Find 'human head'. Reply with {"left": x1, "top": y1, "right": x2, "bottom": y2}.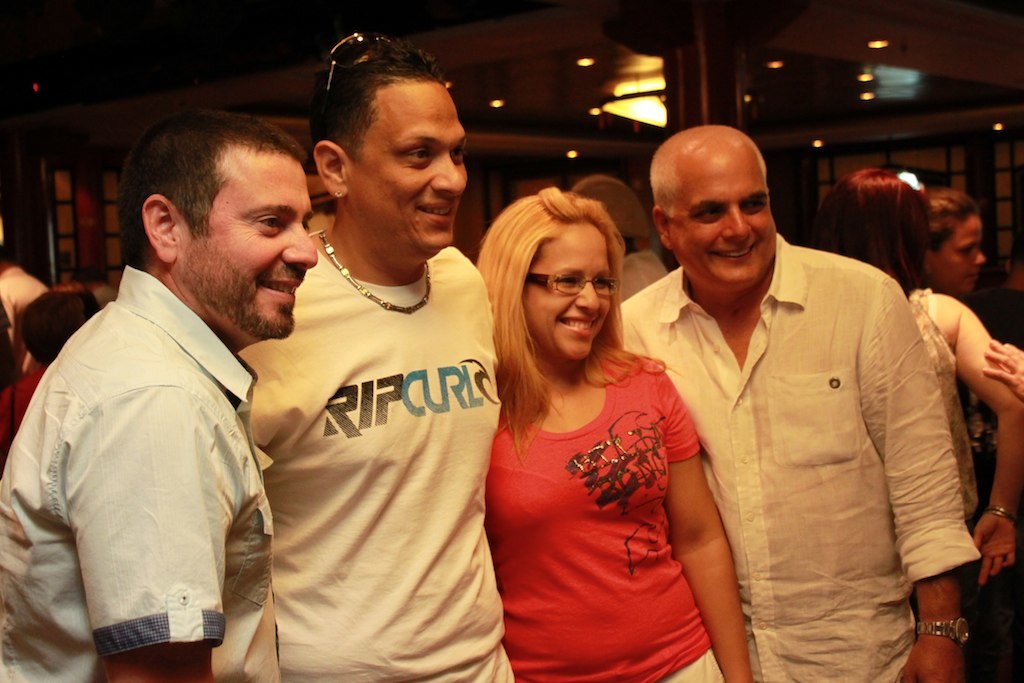
{"left": 819, "top": 165, "right": 923, "bottom": 291}.
